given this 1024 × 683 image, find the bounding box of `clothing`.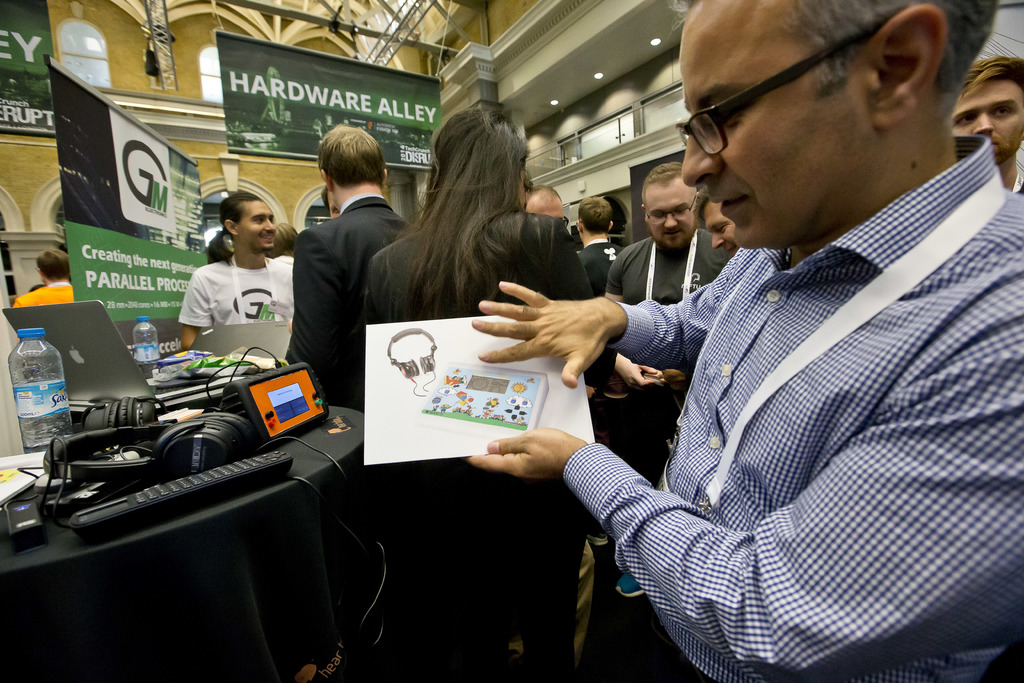
<bbox>608, 237, 737, 307</bbox>.
